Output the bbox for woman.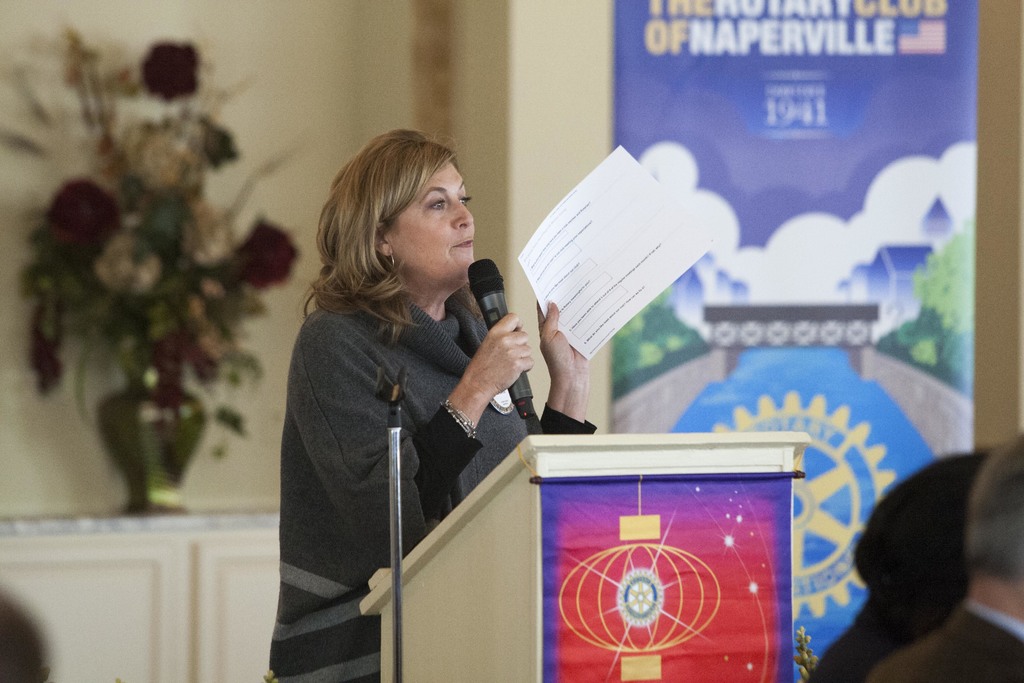
272,123,595,682.
